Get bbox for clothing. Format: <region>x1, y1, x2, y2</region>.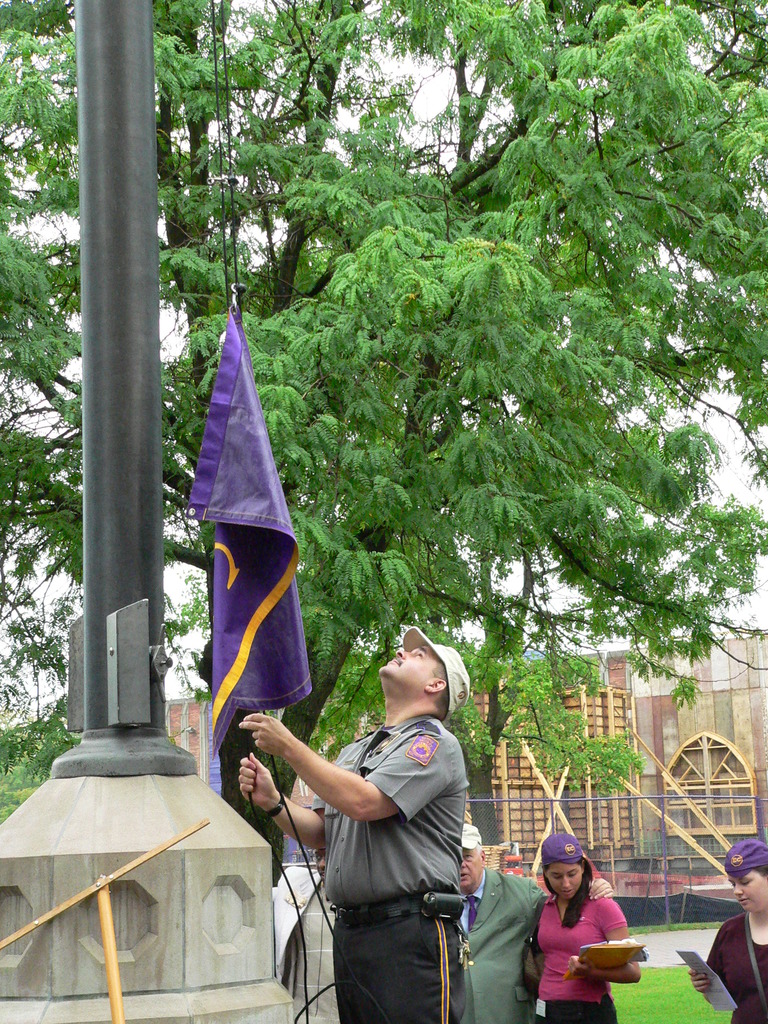
<region>530, 888, 650, 1003</region>.
